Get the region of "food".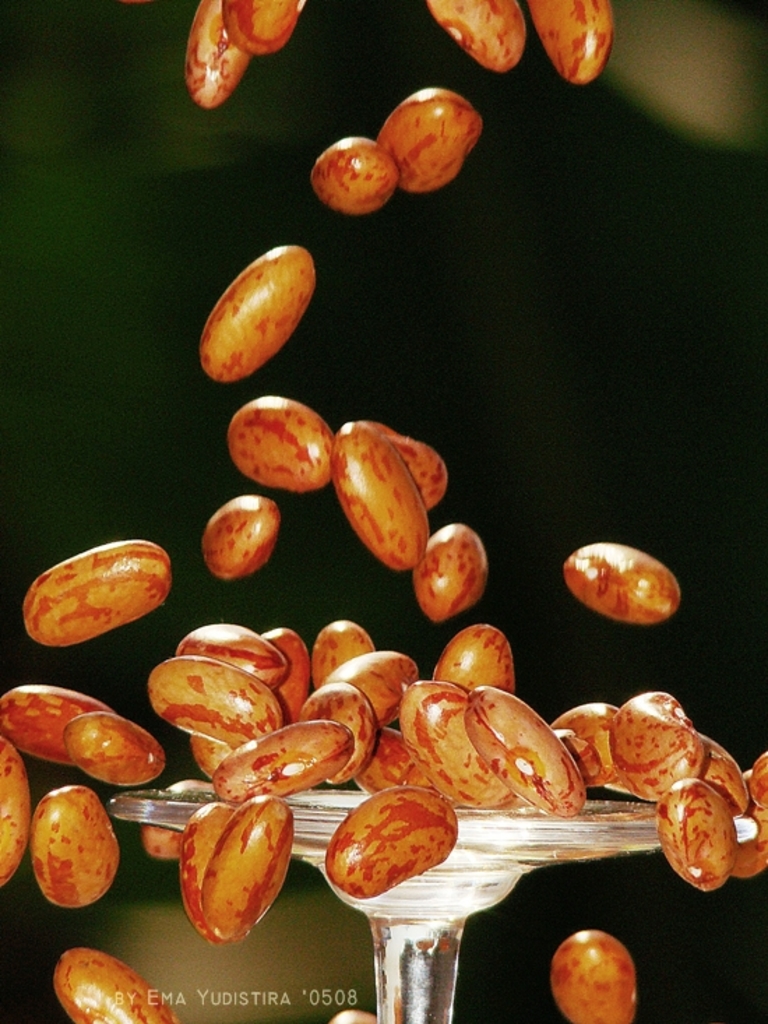
<region>54, 707, 165, 785</region>.
